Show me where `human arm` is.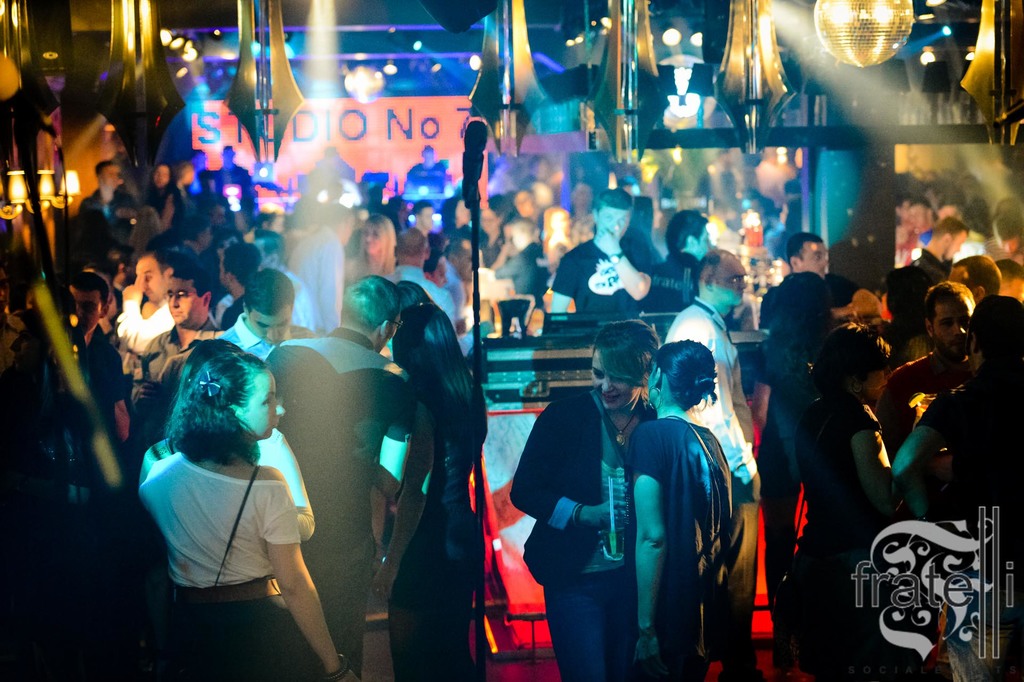
`human arm` is at bbox(268, 429, 317, 543).
